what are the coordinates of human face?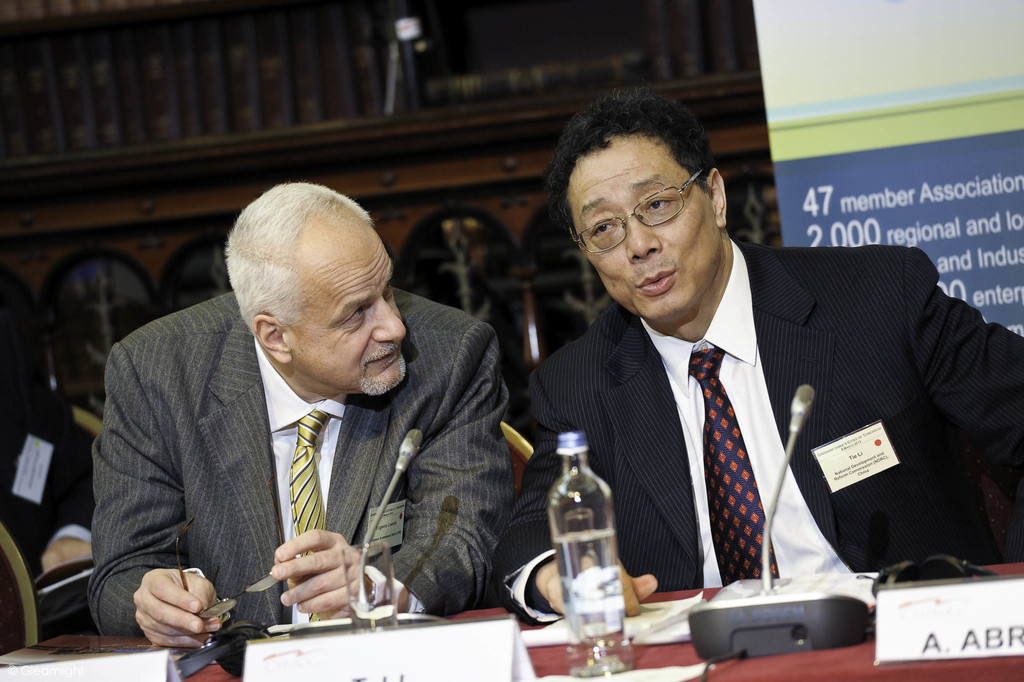
284/229/410/392.
